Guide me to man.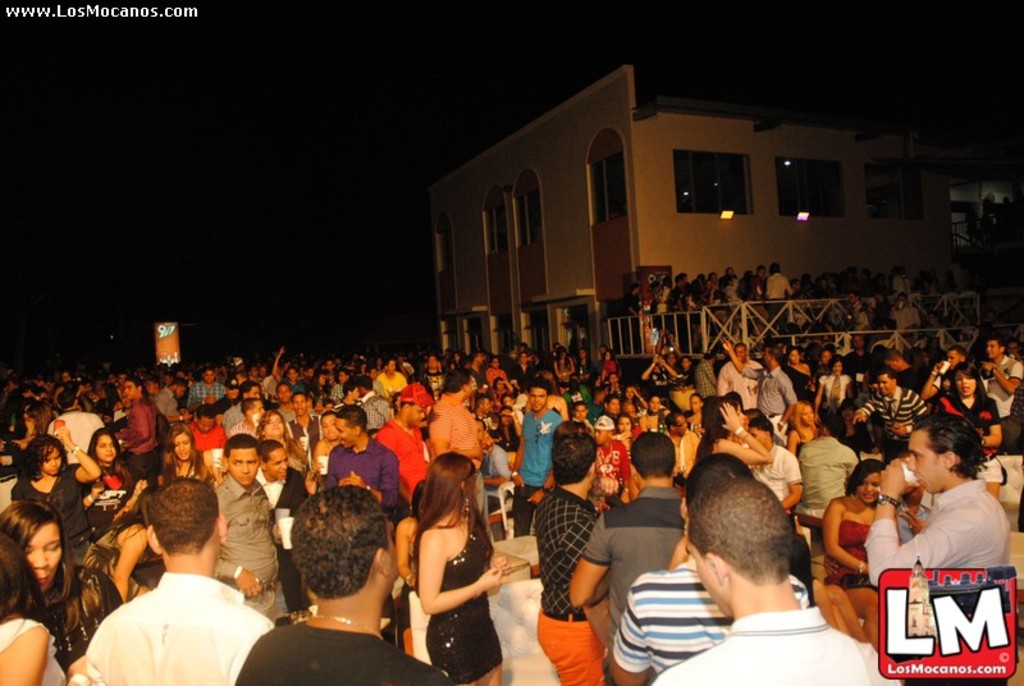
Guidance: [left=612, top=443, right=819, bottom=681].
